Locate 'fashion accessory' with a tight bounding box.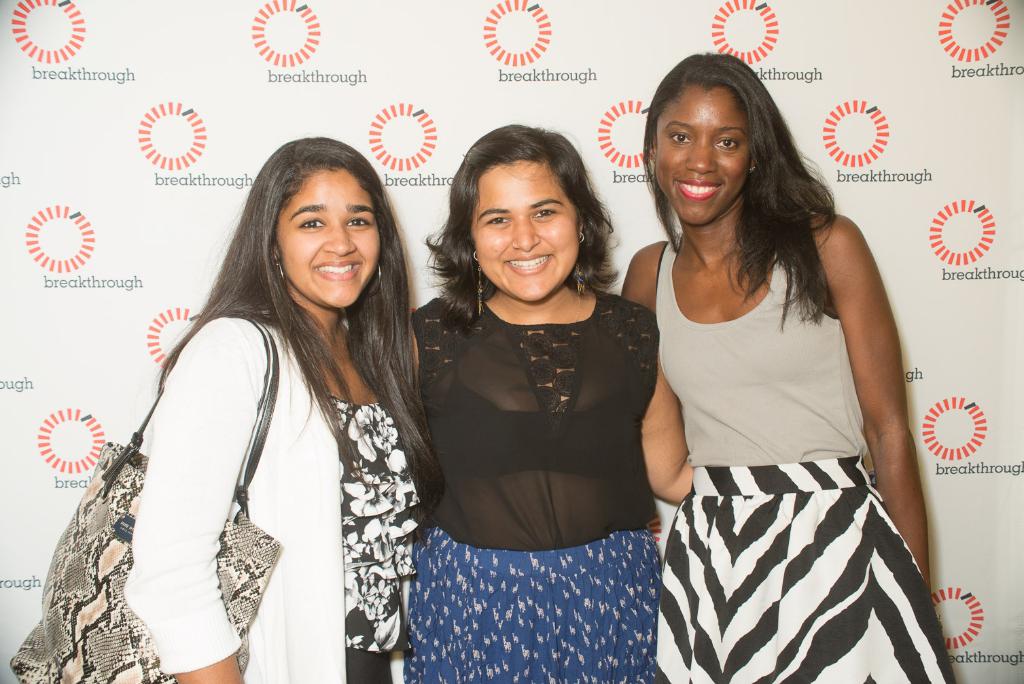
[left=491, top=289, right=583, bottom=322].
